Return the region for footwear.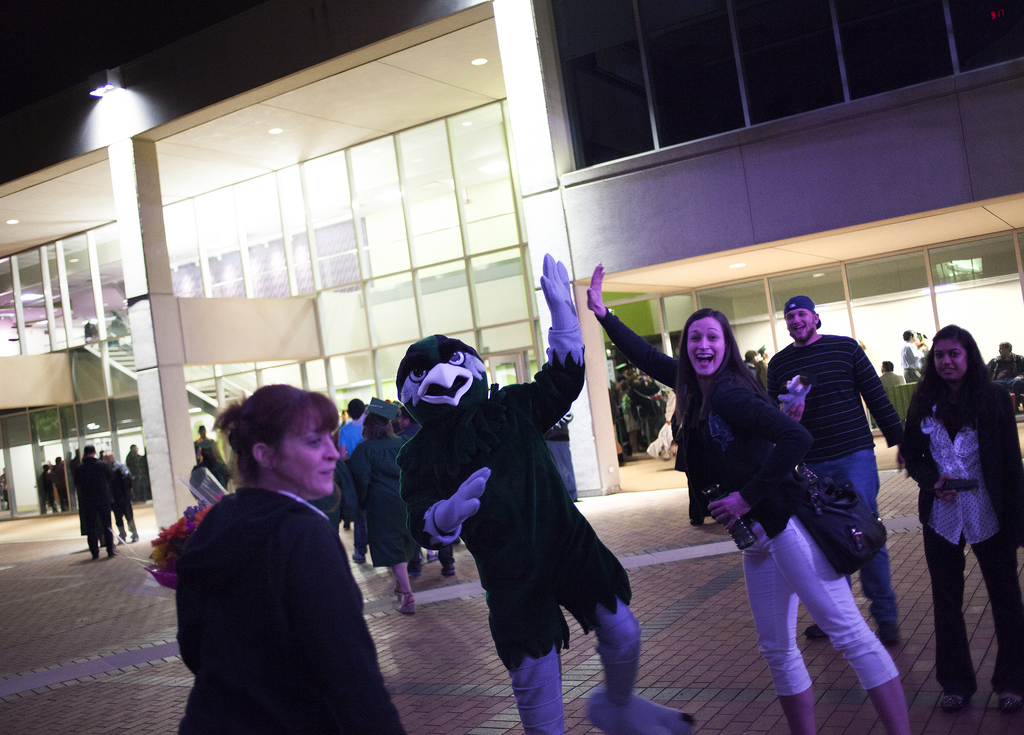
<region>350, 549, 367, 567</region>.
